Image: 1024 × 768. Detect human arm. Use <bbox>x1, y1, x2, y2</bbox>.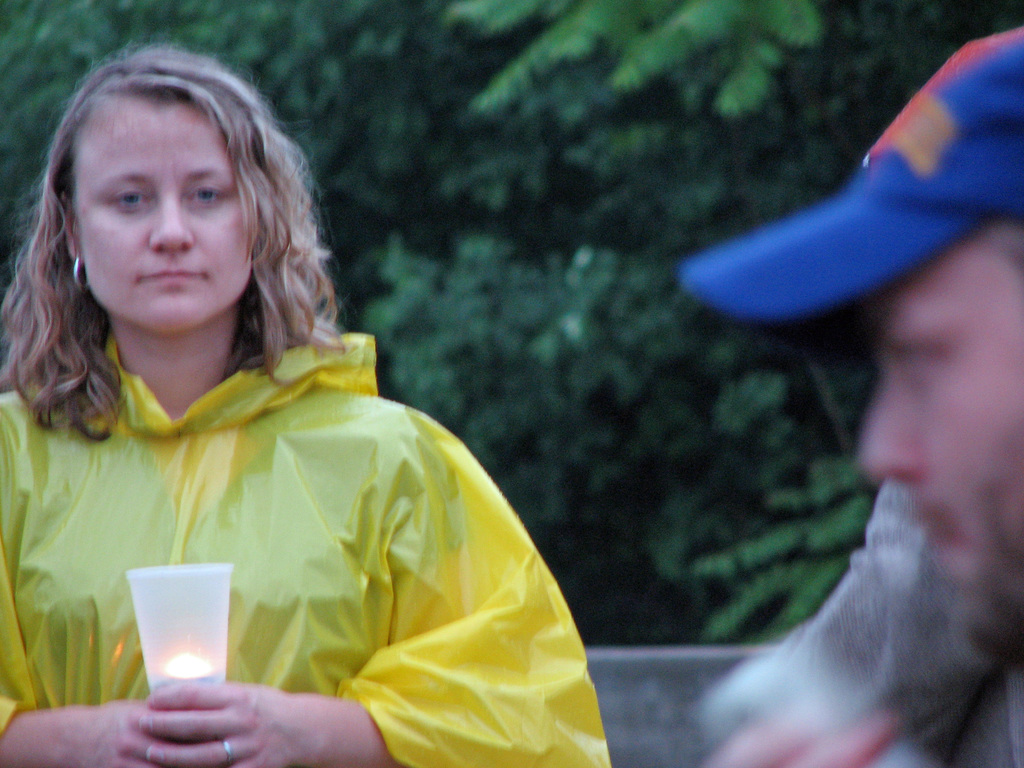
<bbox>123, 411, 465, 766</bbox>.
